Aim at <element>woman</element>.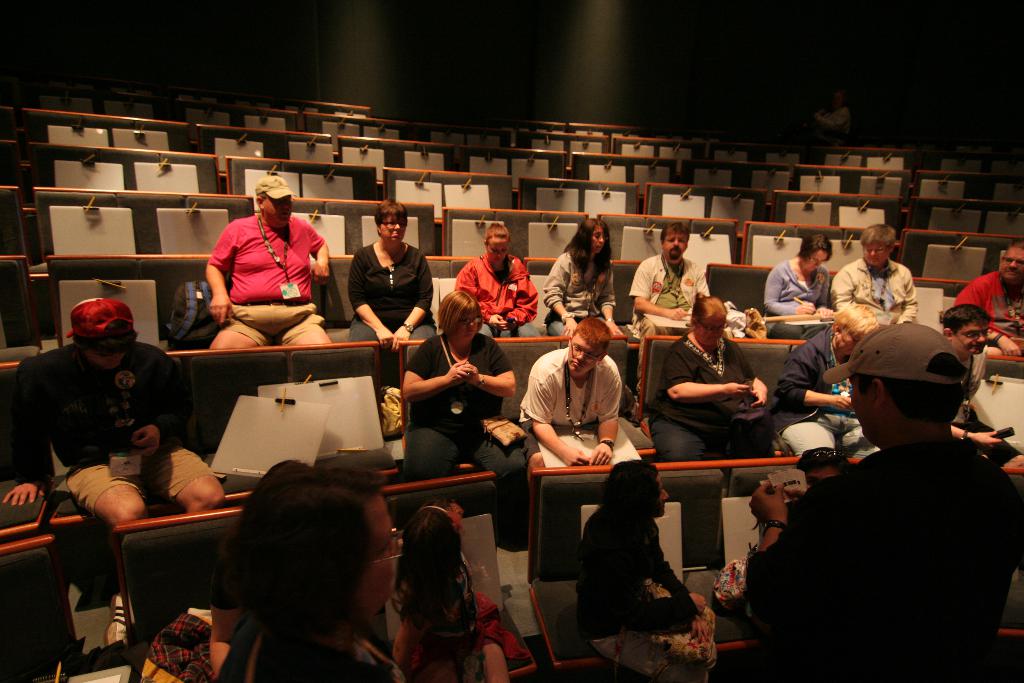
Aimed at (225, 452, 404, 682).
